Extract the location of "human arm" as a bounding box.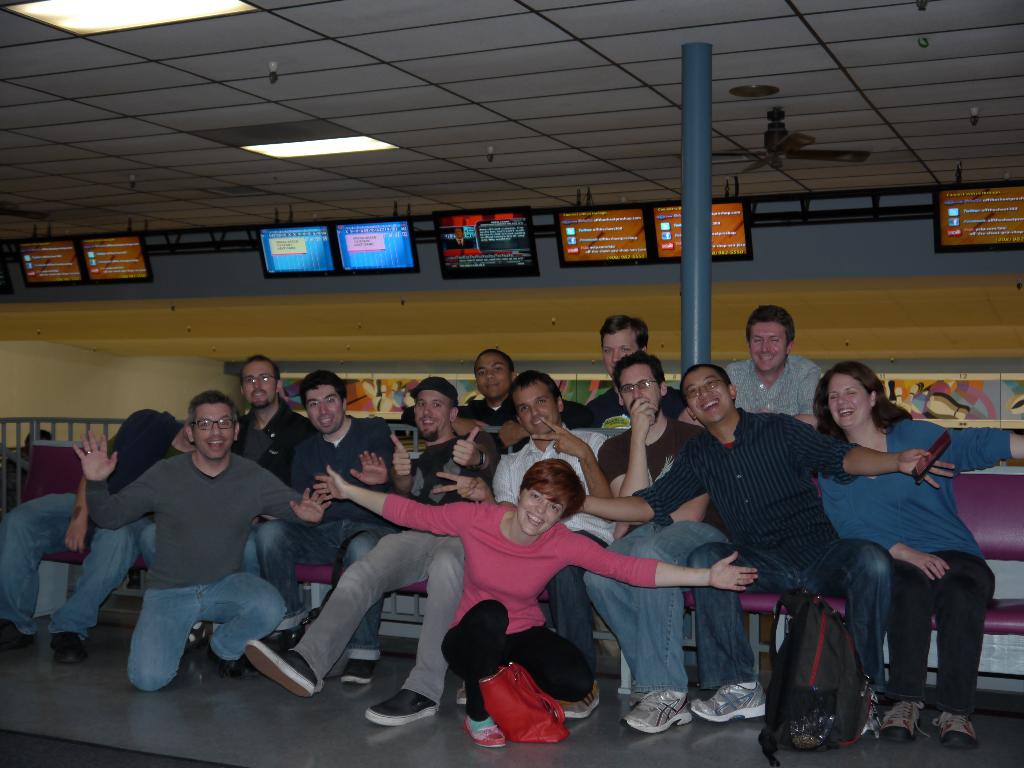
x1=815 y1=475 x2=956 y2=580.
